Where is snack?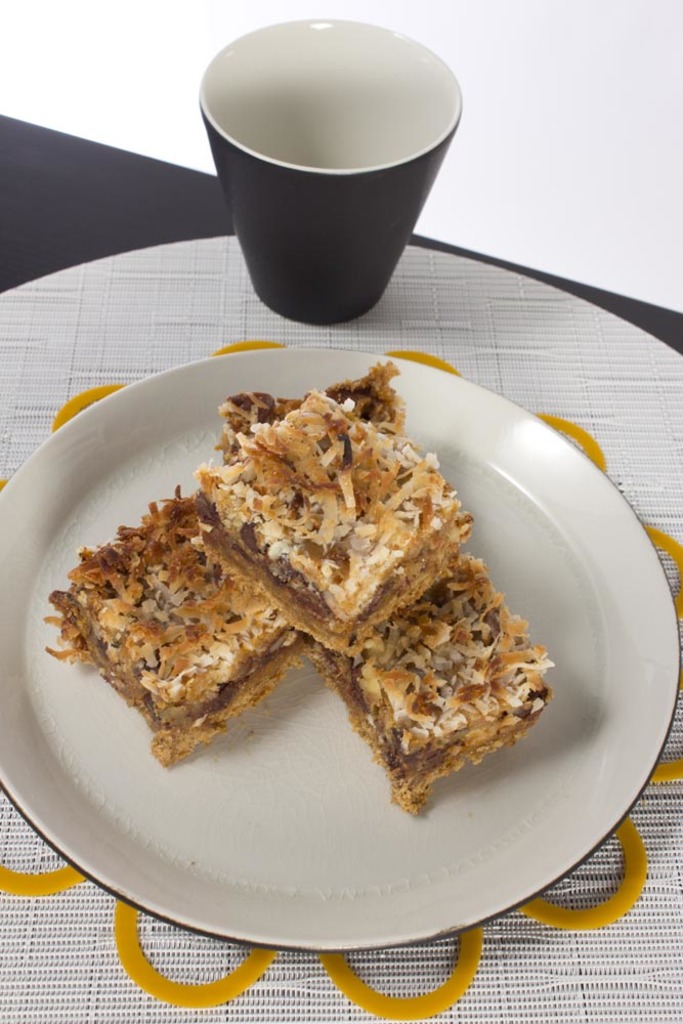
detection(41, 495, 303, 768).
